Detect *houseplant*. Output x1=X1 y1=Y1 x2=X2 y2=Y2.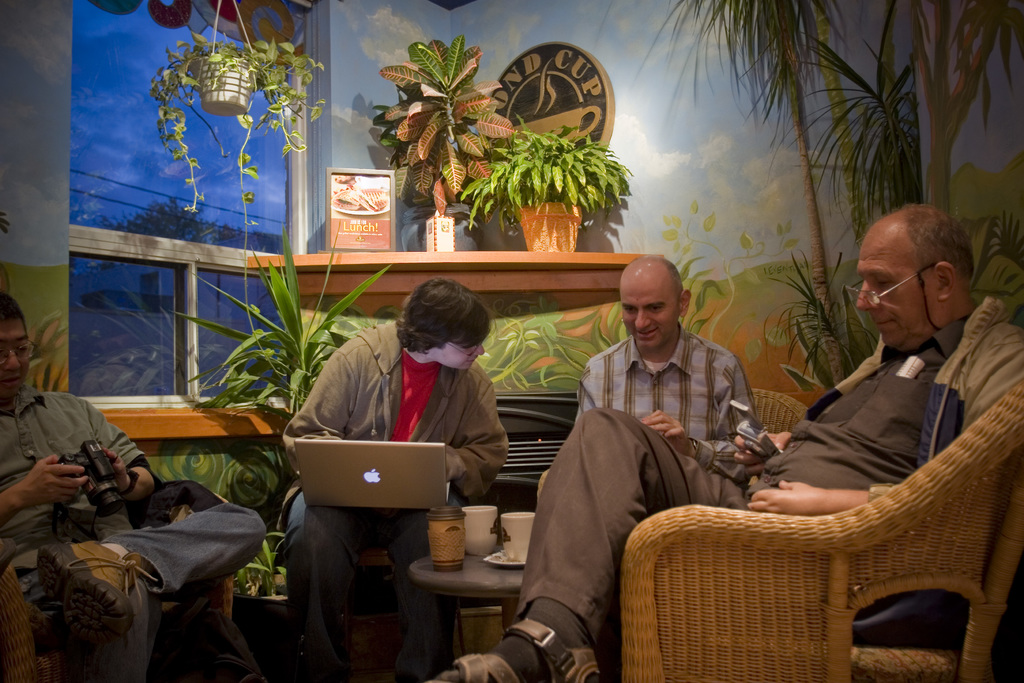
x1=369 y1=40 x2=516 y2=218.
